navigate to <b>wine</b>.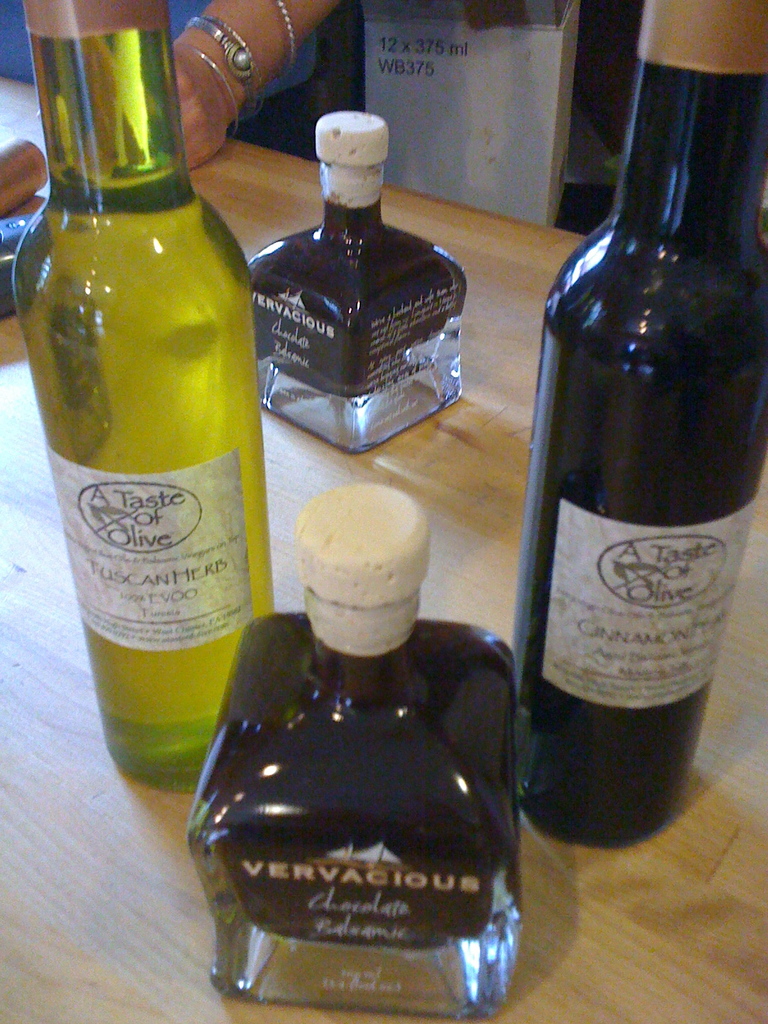
Navigation target: (13,0,279,794).
